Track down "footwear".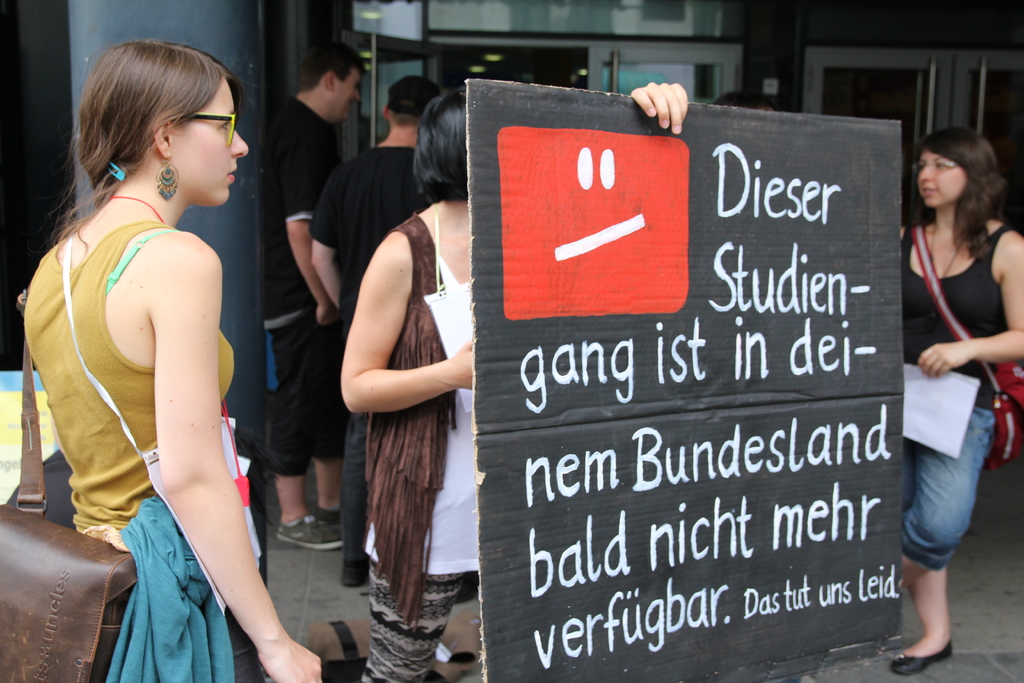
Tracked to detection(891, 641, 953, 673).
